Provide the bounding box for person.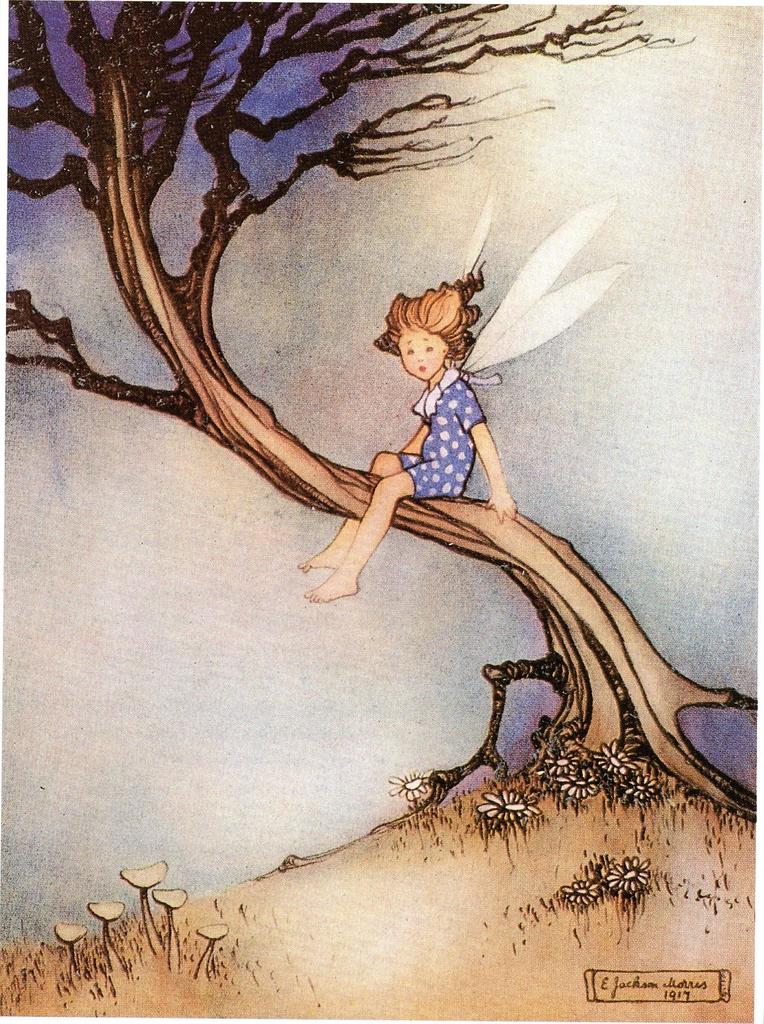
[left=285, top=251, right=508, bottom=604].
